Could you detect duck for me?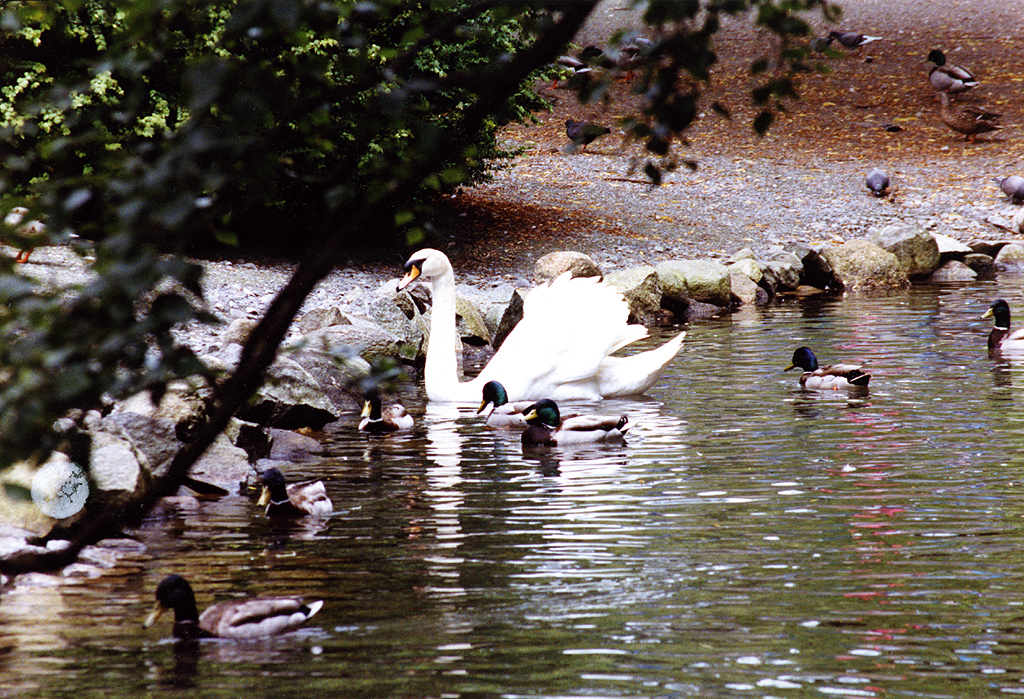
Detection result: left=473, top=377, right=585, bottom=431.
